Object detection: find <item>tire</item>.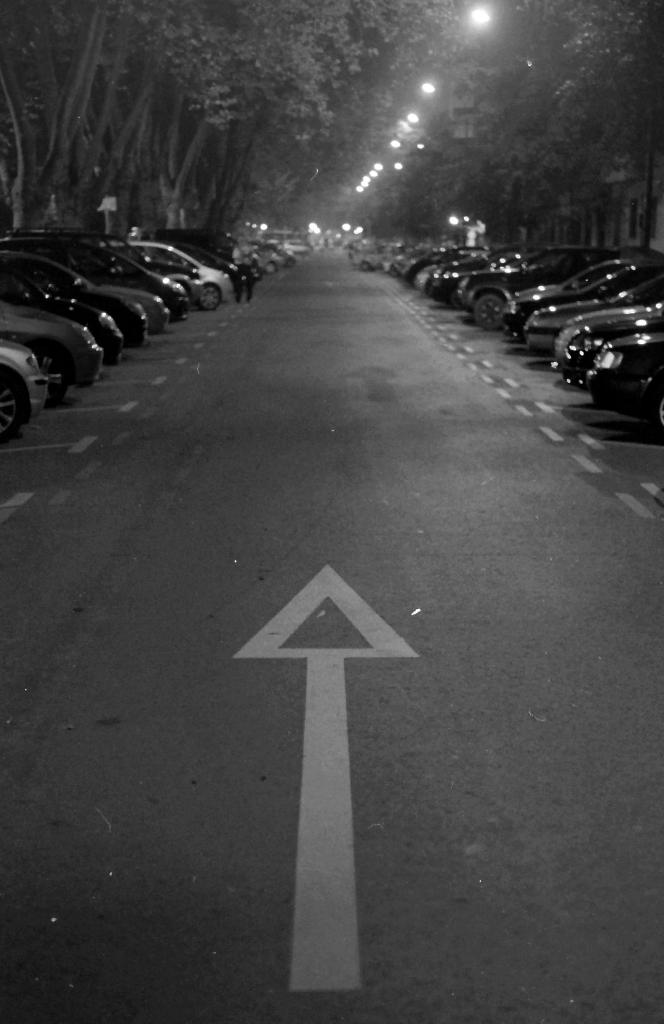
201/285/218/312.
